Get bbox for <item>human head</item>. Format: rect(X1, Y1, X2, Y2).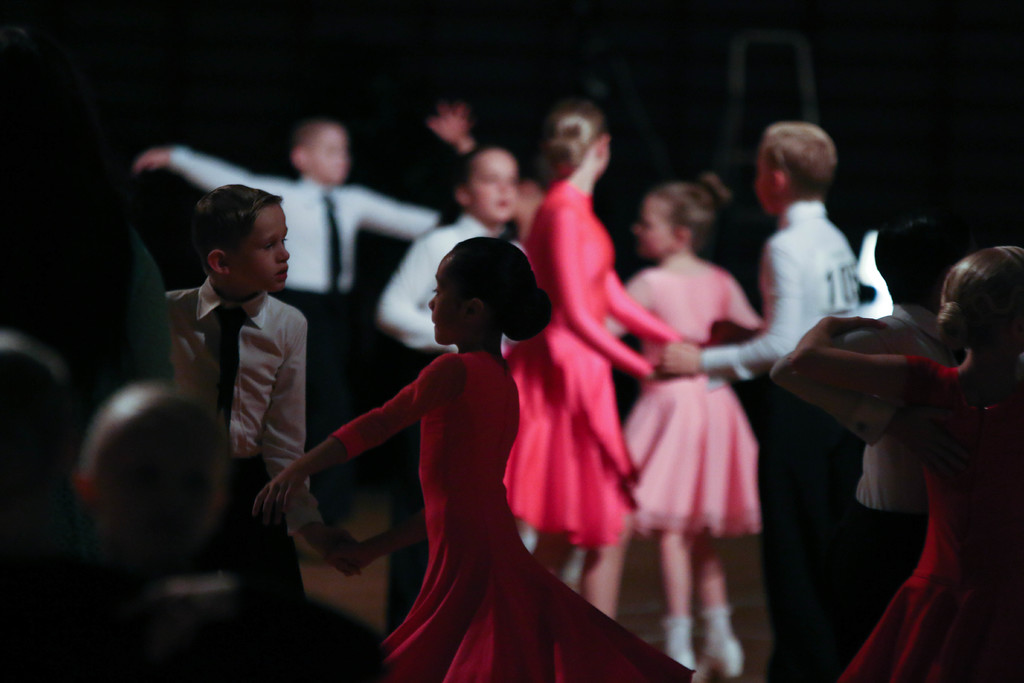
rect(540, 103, 609, 183).
